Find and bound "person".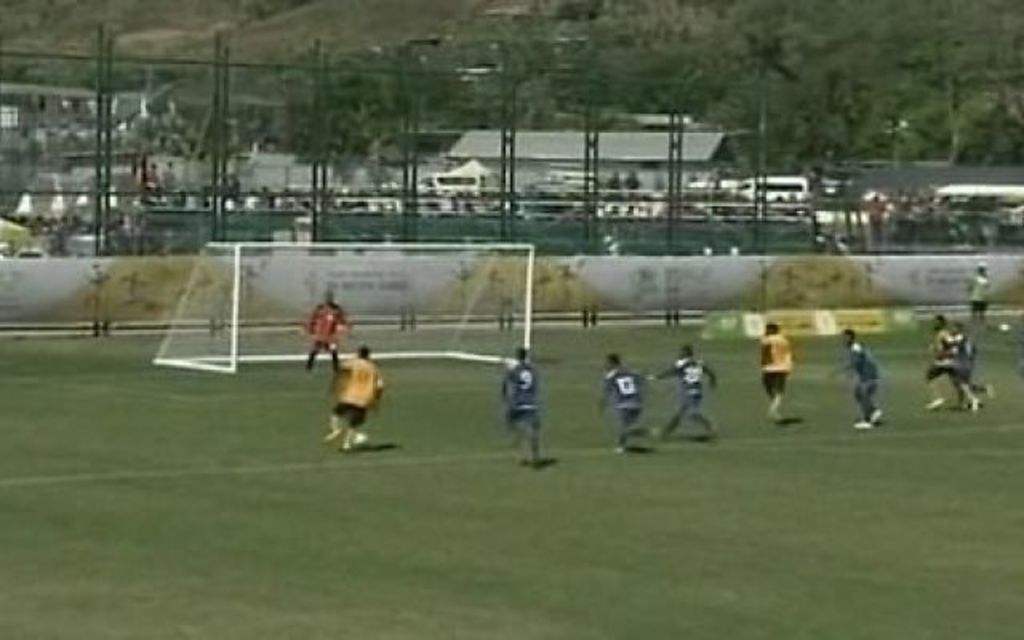
Bound: bbox(595, 347, 666, 456).
